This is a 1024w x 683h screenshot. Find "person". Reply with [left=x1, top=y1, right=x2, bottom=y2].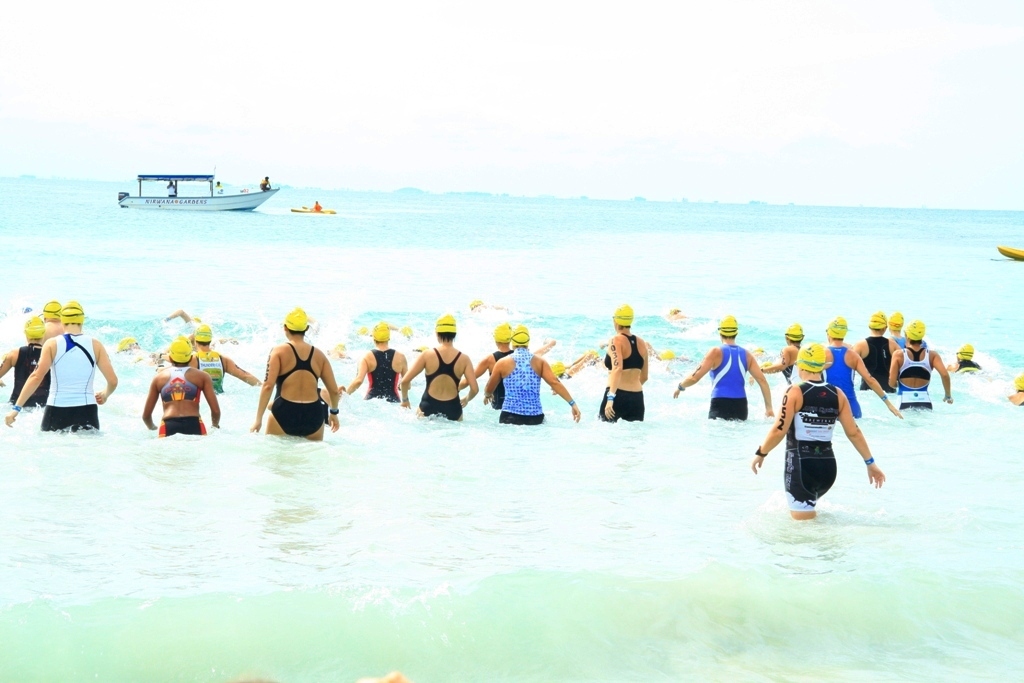
[left=746, top=343, right=890, bottom=528].
